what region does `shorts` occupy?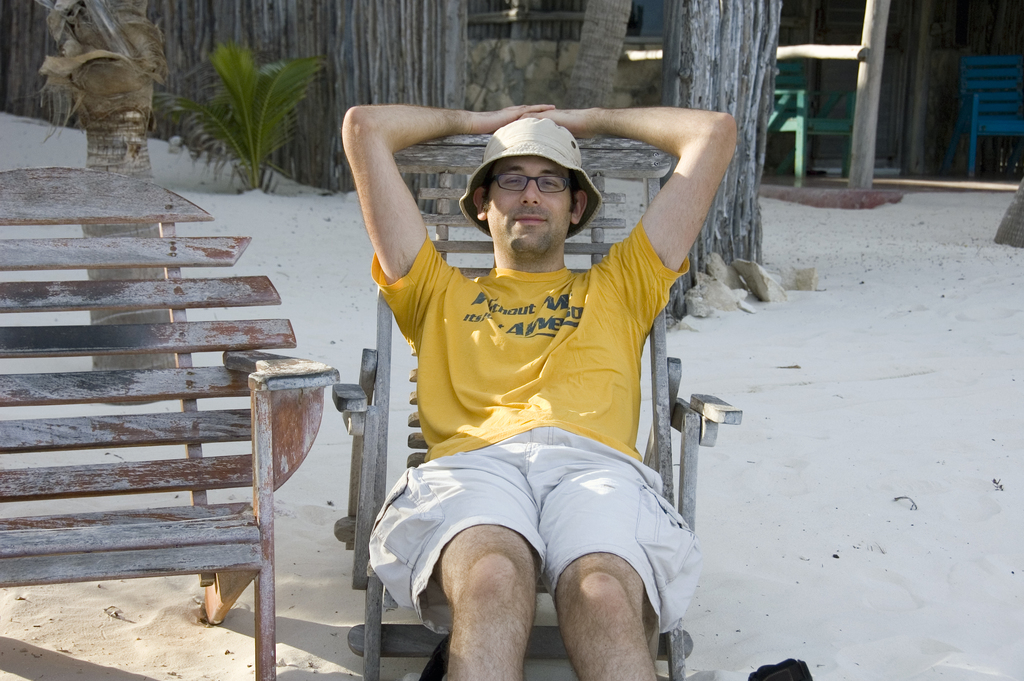
l=367, t=436, r=700, b=602.
